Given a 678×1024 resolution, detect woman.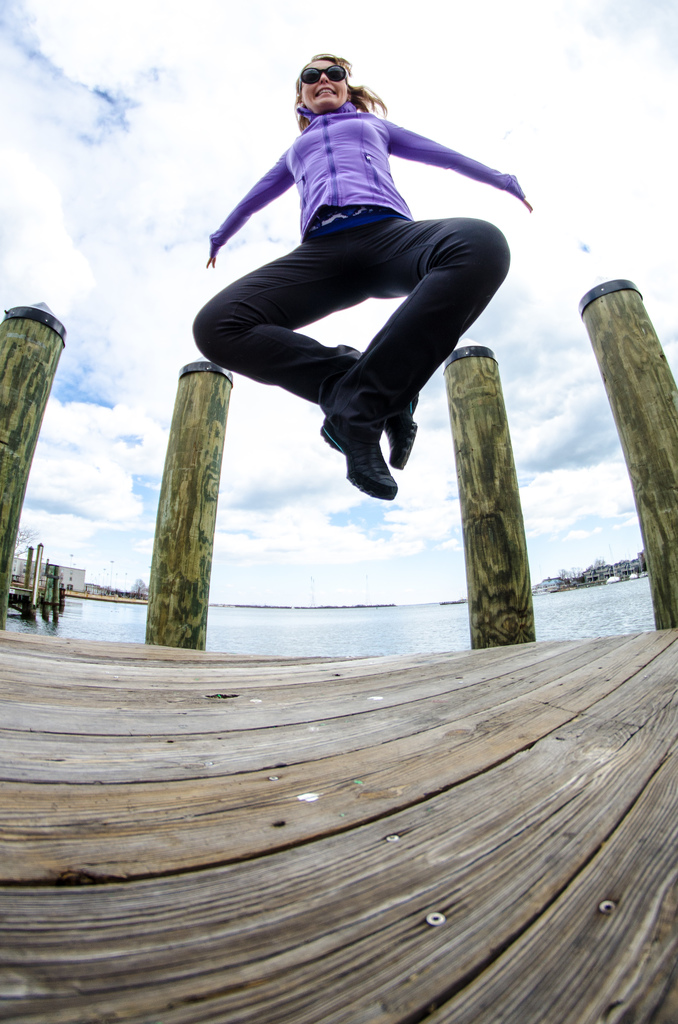
174, 42, 537, 582.
